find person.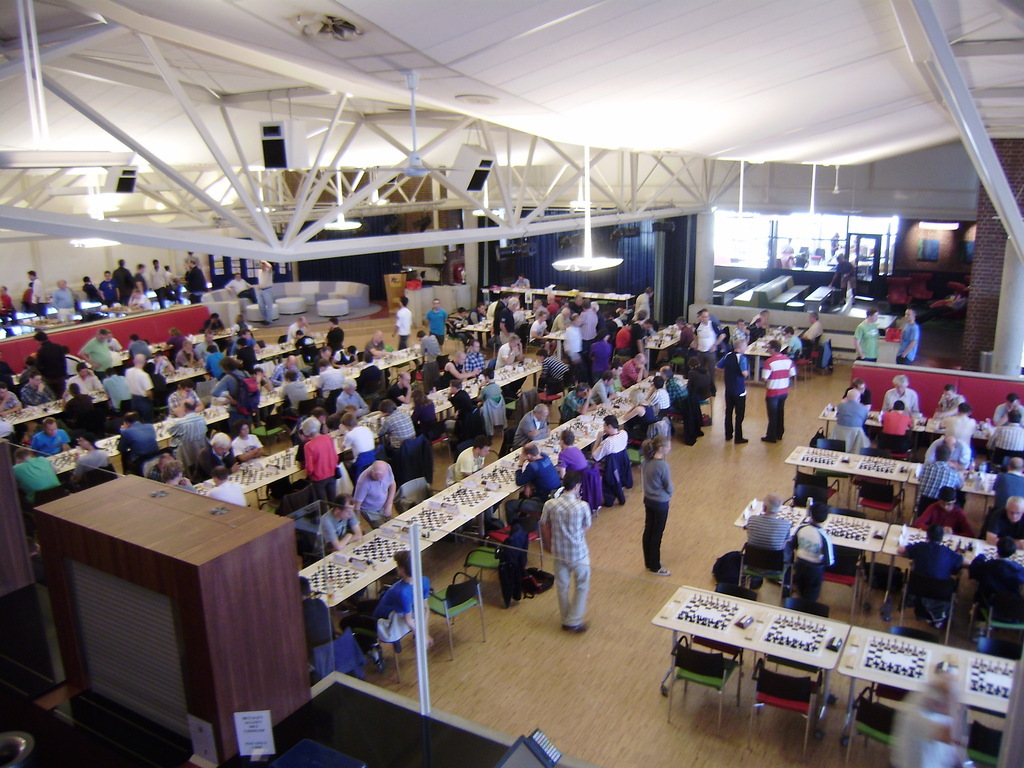
[x1=70, y1=362, x2=108, y2=393].
